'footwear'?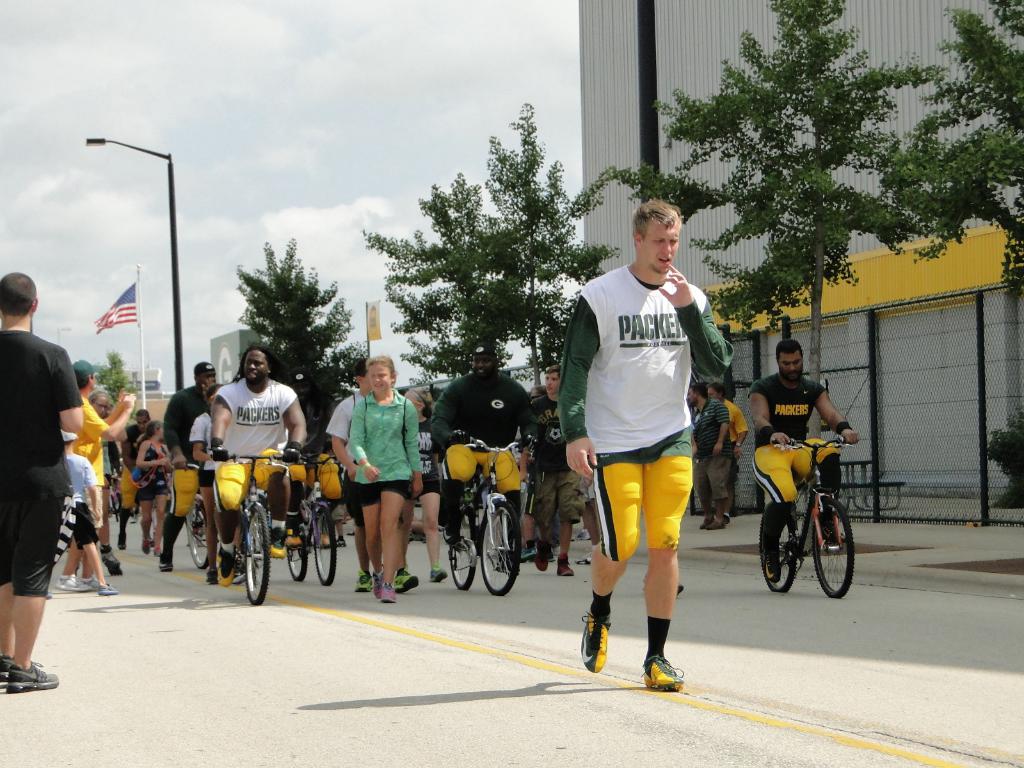
<region>533, 540, 547, 573</region>
